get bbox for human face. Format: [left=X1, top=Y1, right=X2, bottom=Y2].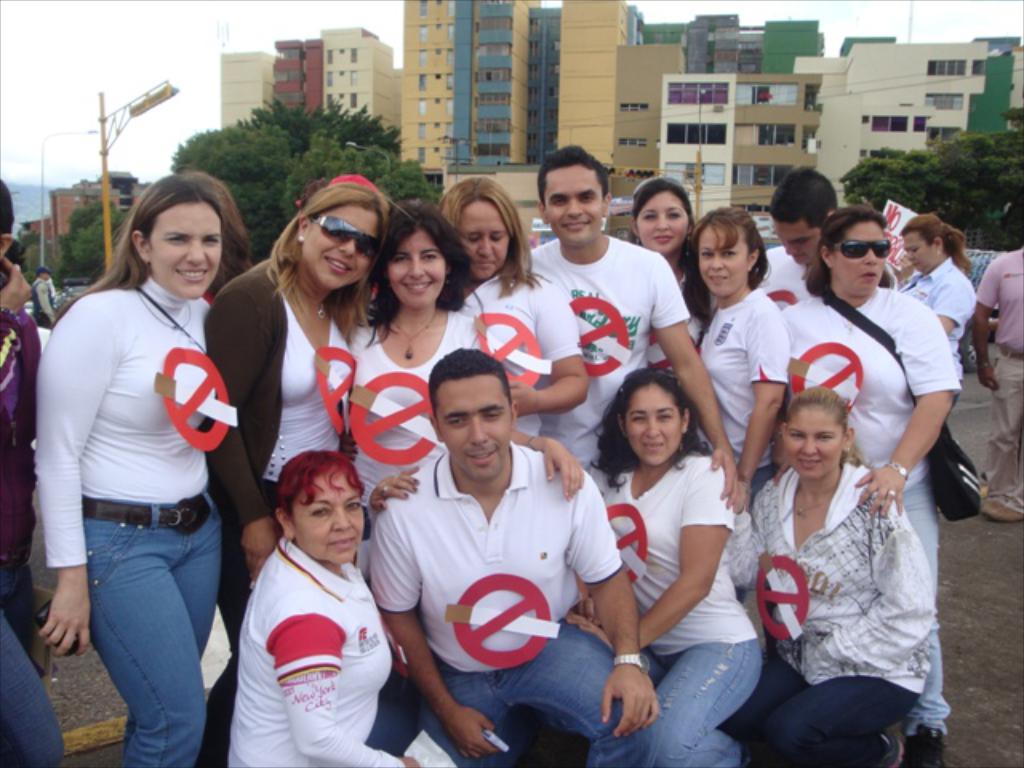
[left=626, top=384, right=683, bottom=469].
